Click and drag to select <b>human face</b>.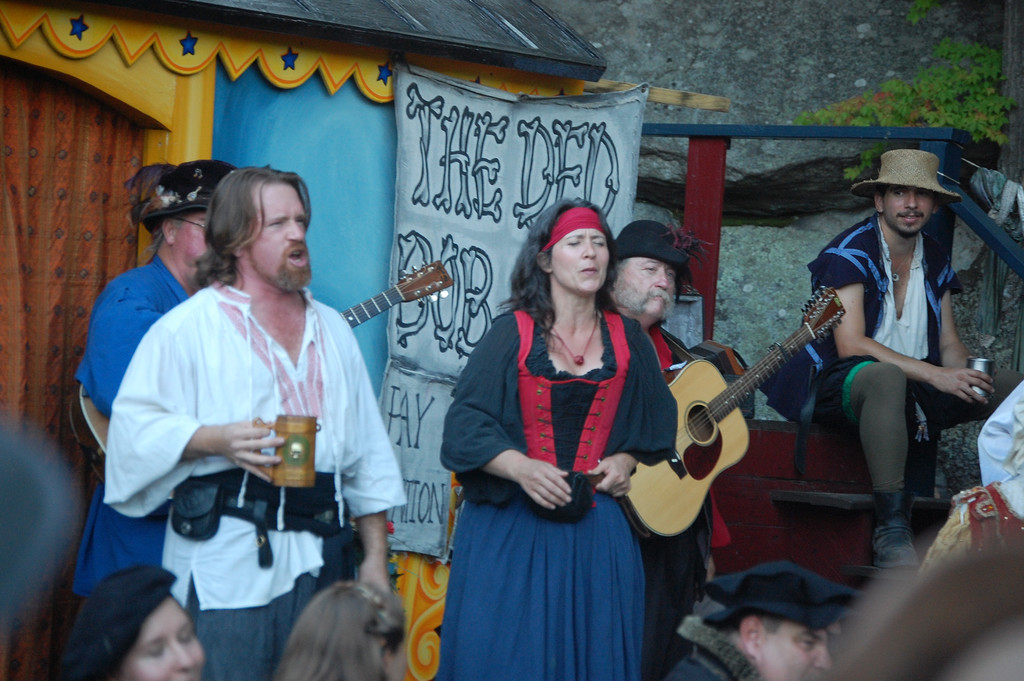
Selection: {"left": 125, "top": 594, "right": 205, "bottom": 680}.
